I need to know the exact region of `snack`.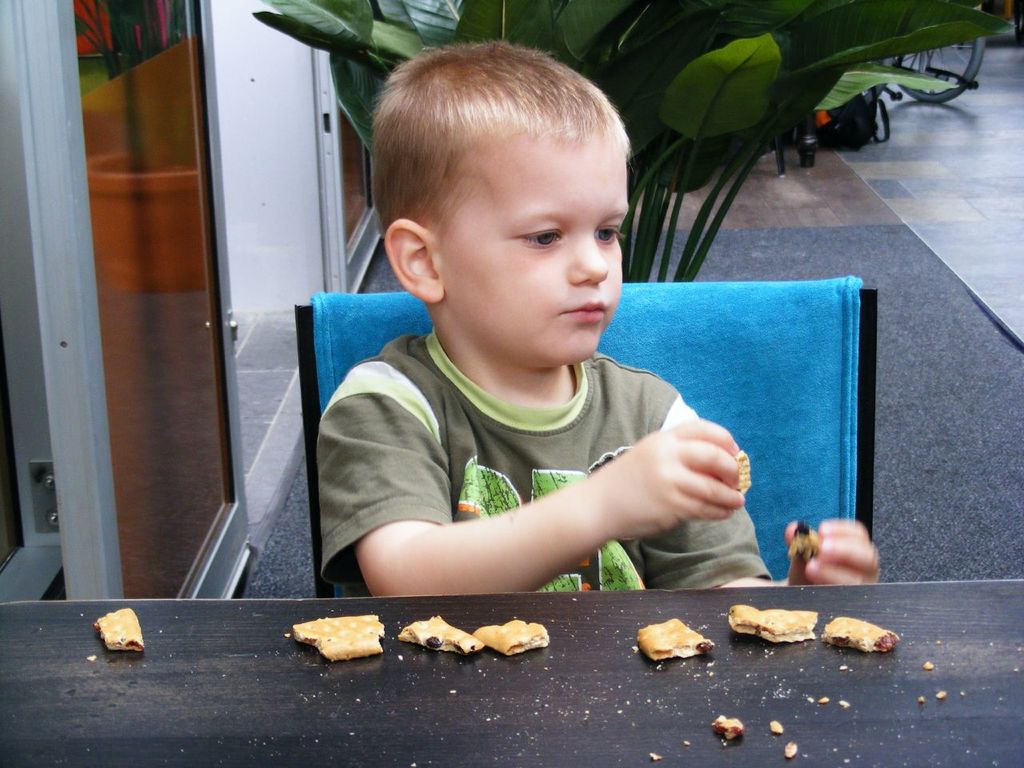
Region: 401, 613, 485, 657.
